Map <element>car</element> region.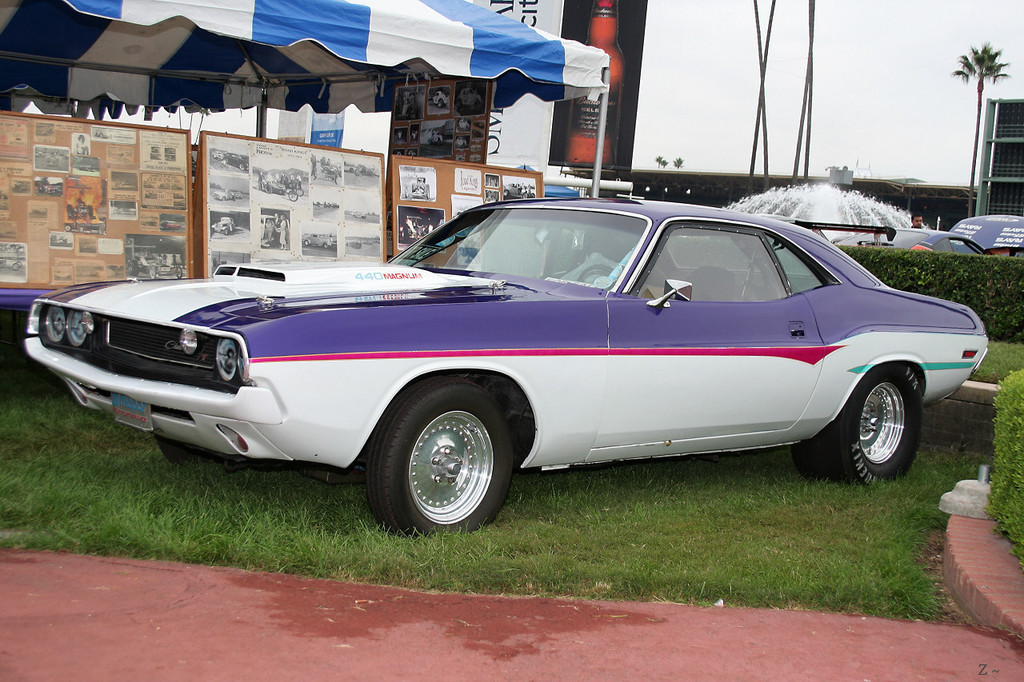
Mapped to l=404, t=177, r=429, b=199.
